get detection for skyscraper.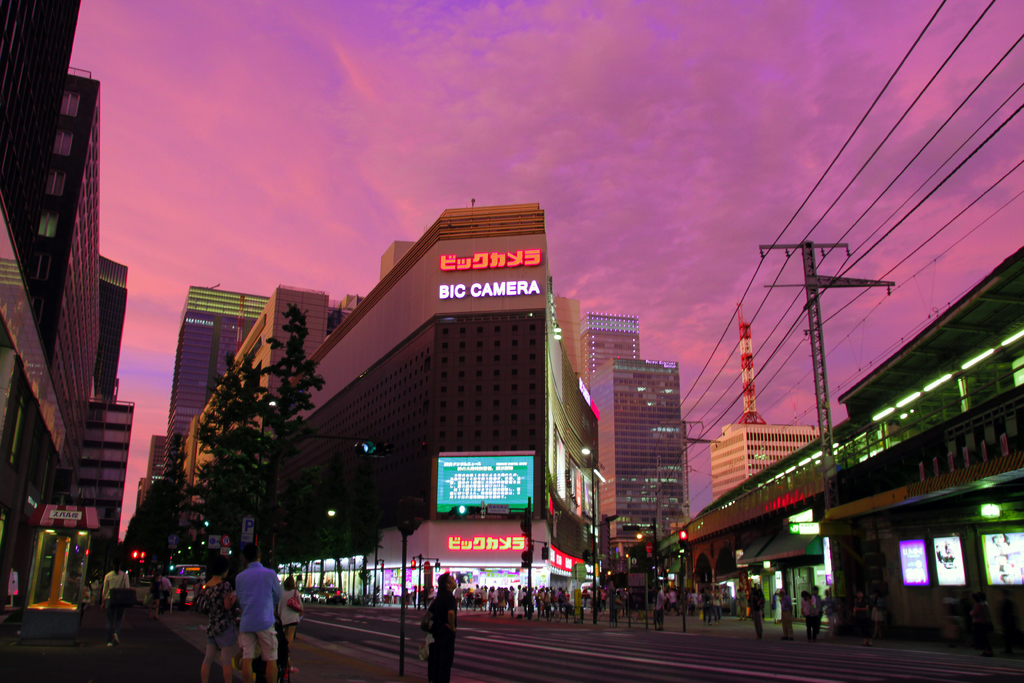
Detection: [5,0,146,641].
